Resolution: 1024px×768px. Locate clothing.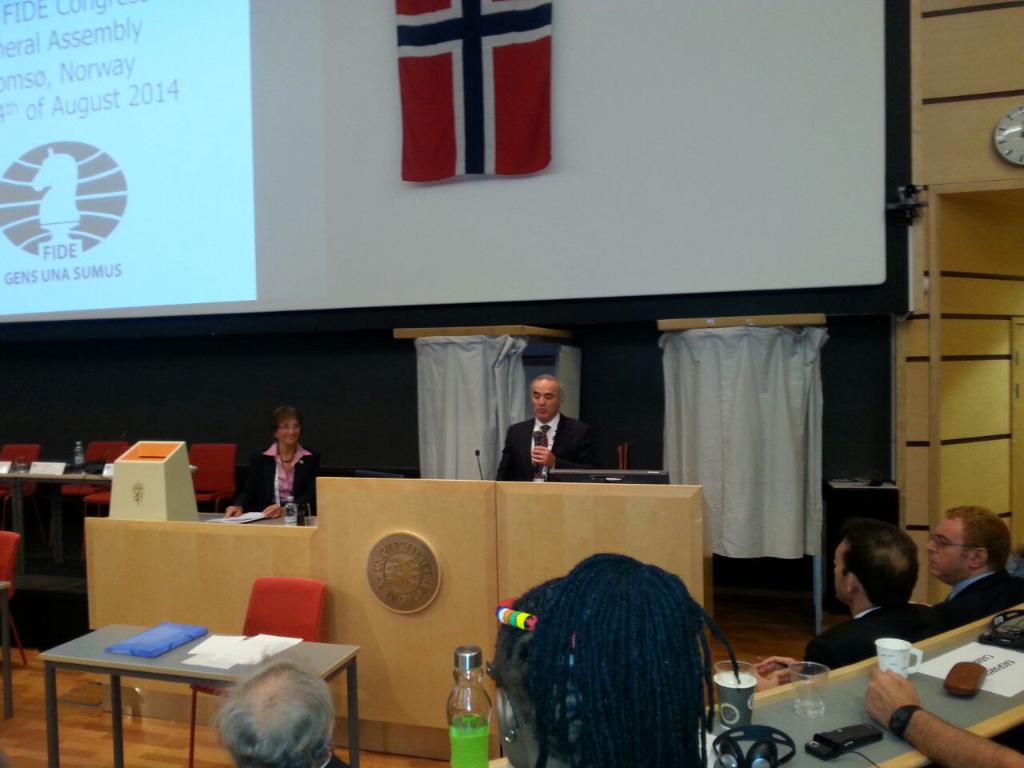
{"left": 495, "top": 414, "right": 596, "bottom": 482}.
